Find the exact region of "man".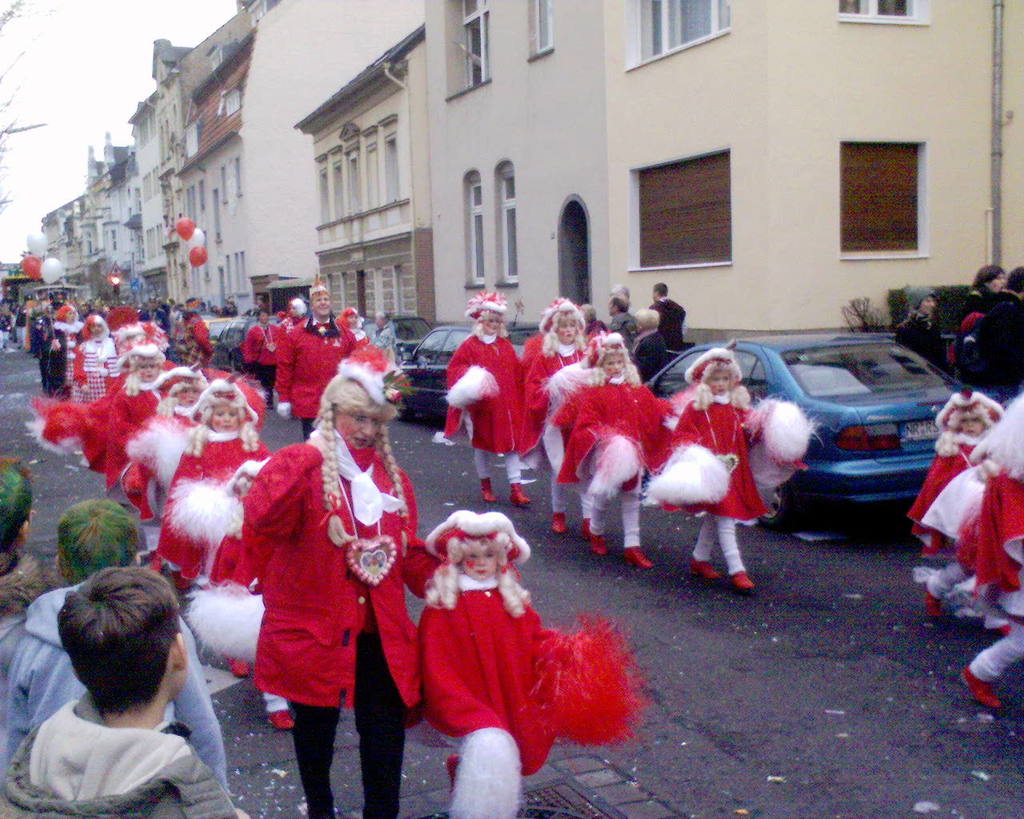
Exact region: x1=642, y1=282, x2=685, y2=354.
